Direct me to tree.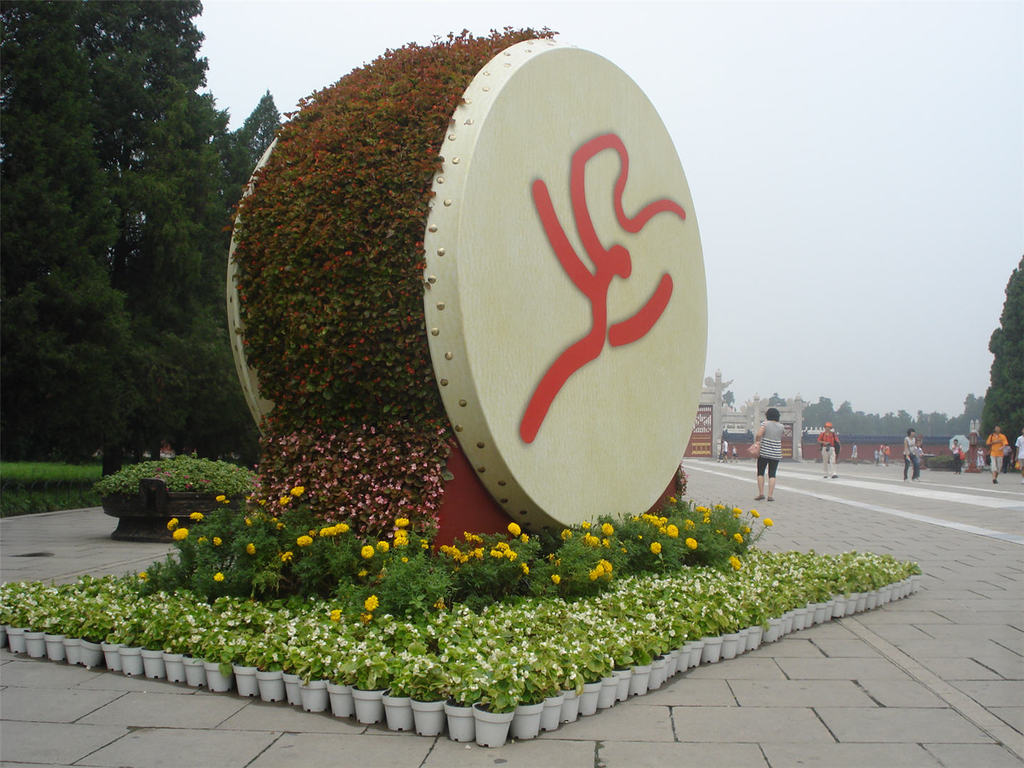
Direction: (x1=720, y1=388, x2=736, y2=404).
